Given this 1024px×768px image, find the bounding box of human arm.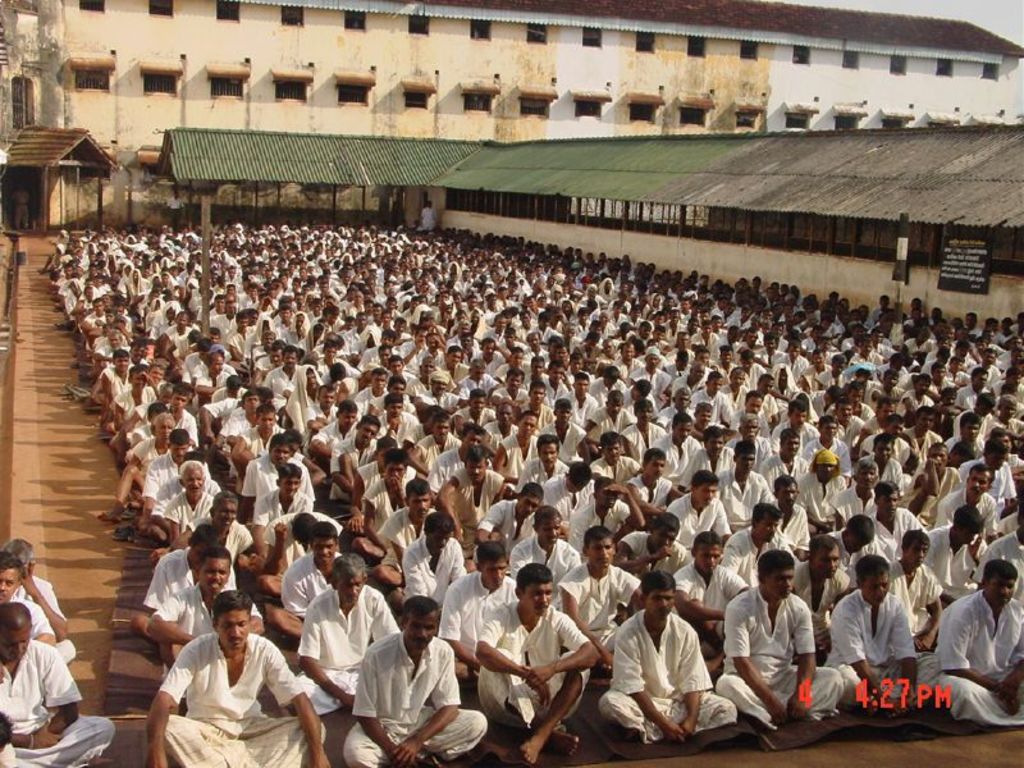
[x1=570, y1=506, x2=580, y2=550].
